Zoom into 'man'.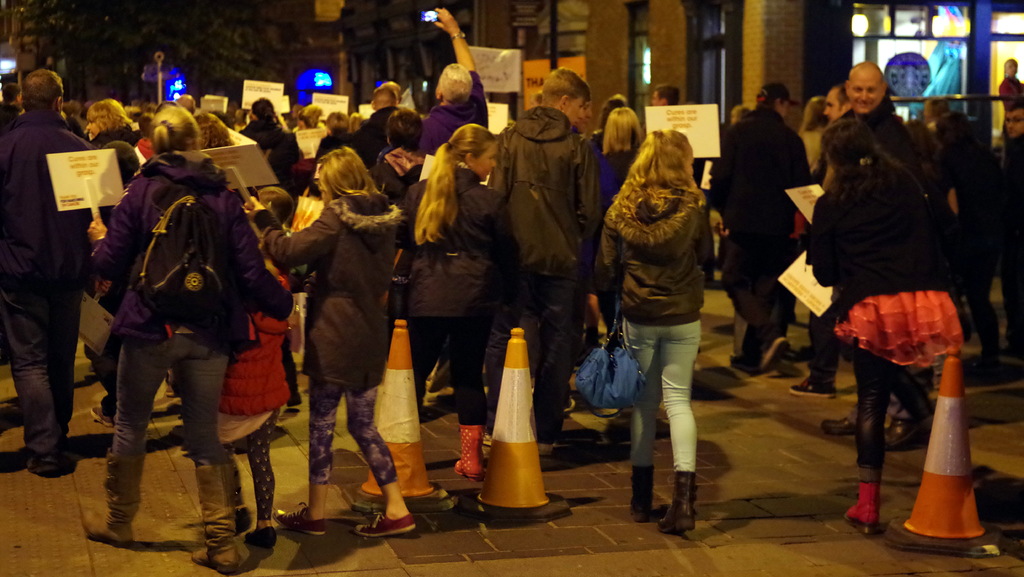
Zoom target: {"left": 488, "top": 65, "right": 604, "bottom": 457}.
